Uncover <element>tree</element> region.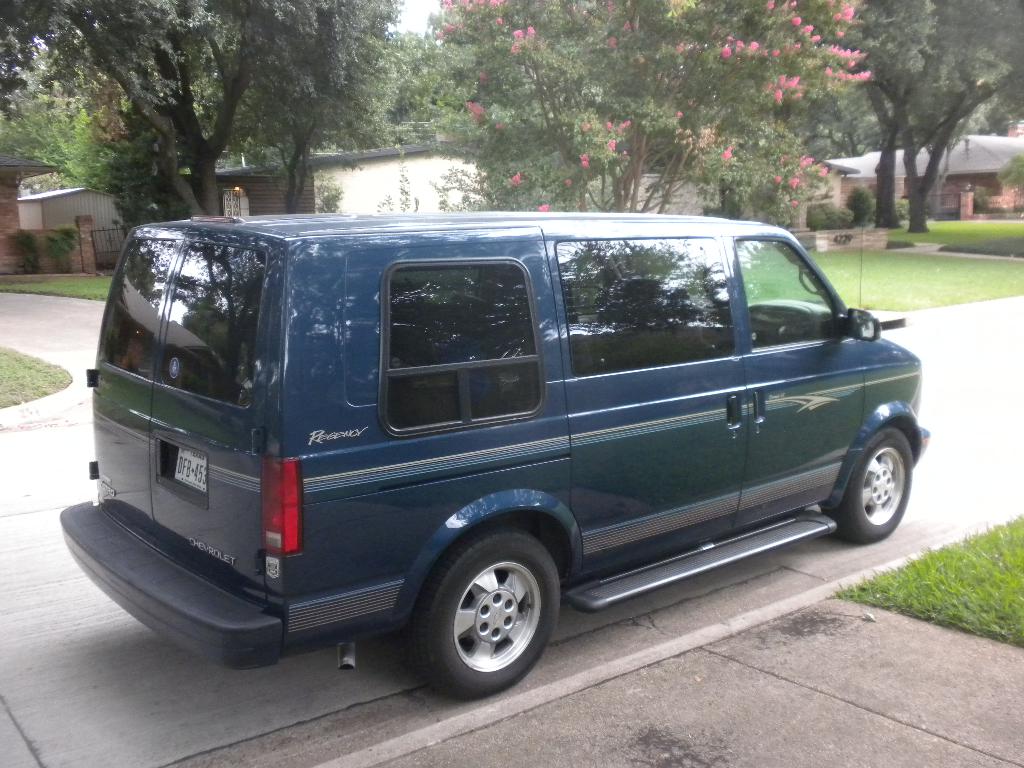
Uncovered: BBox(839, 0, 1021, 233).
